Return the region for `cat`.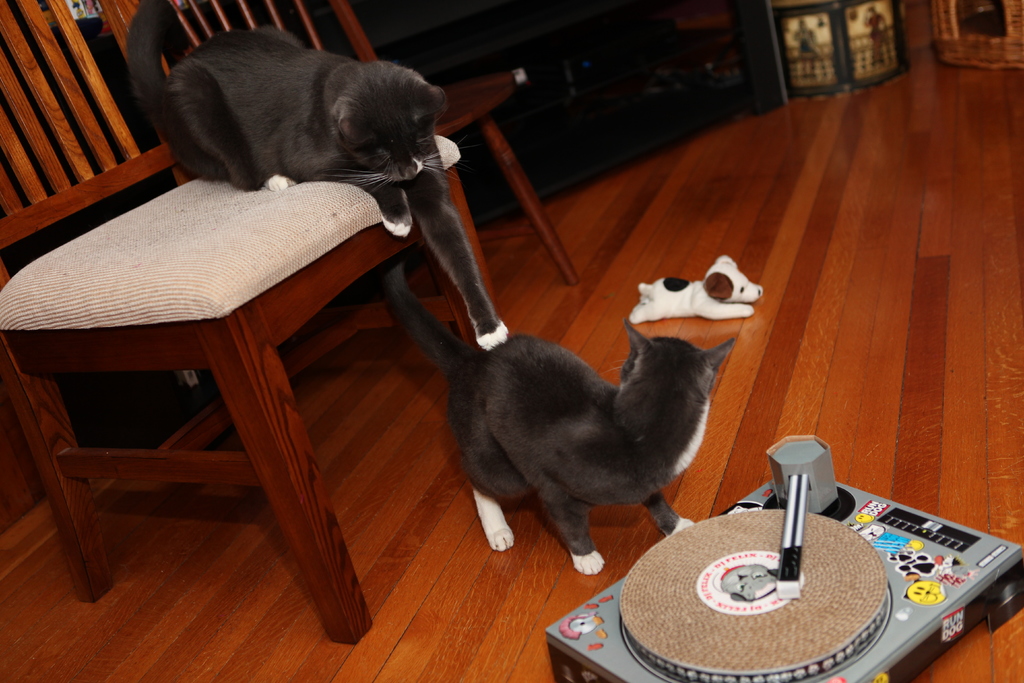
x1=118 y1=0 x2=513 y2=350.
